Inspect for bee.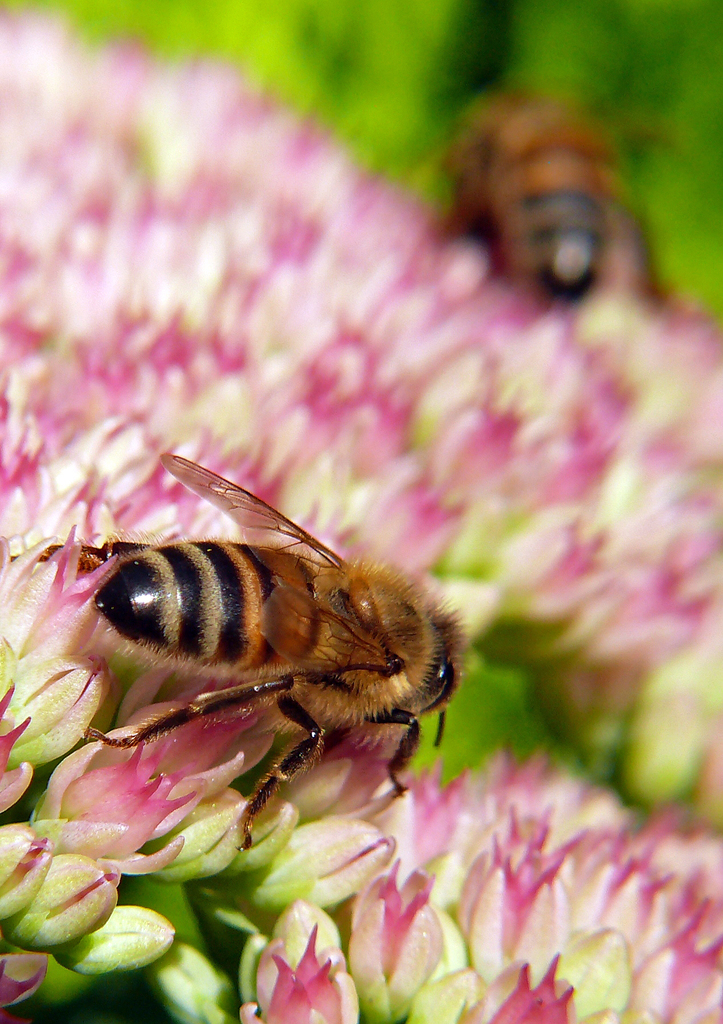
Inspection: box(428, 65, 682, 335).
